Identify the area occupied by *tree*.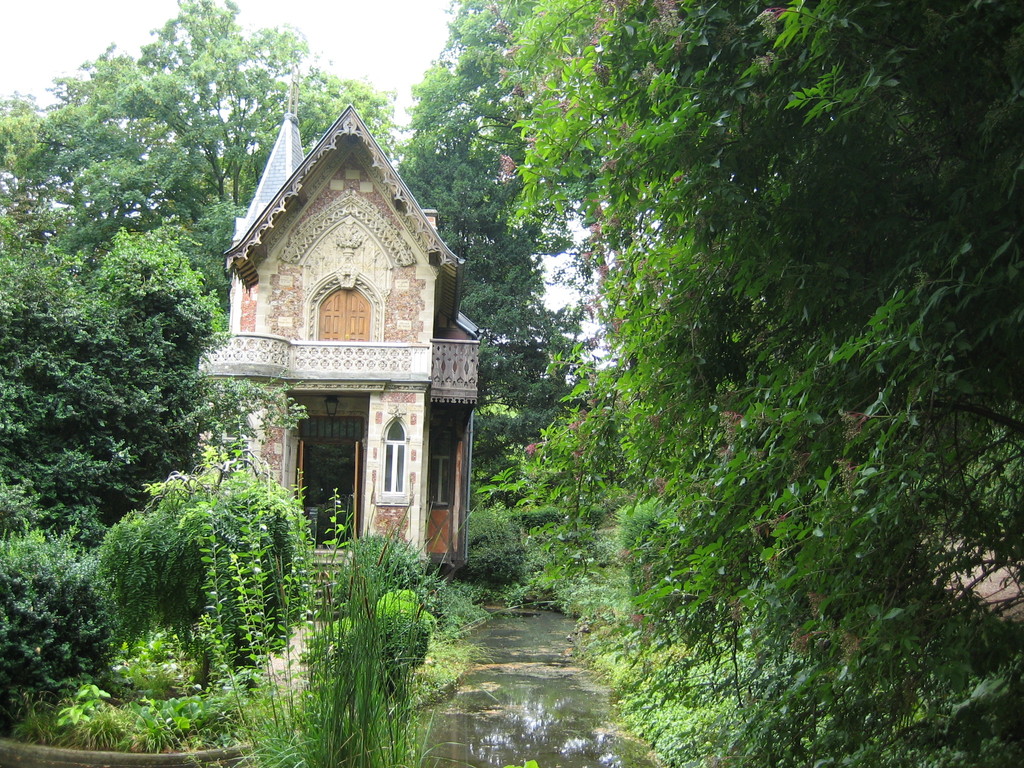
Area: [left=314, top=4, right=982, bottom=723].
